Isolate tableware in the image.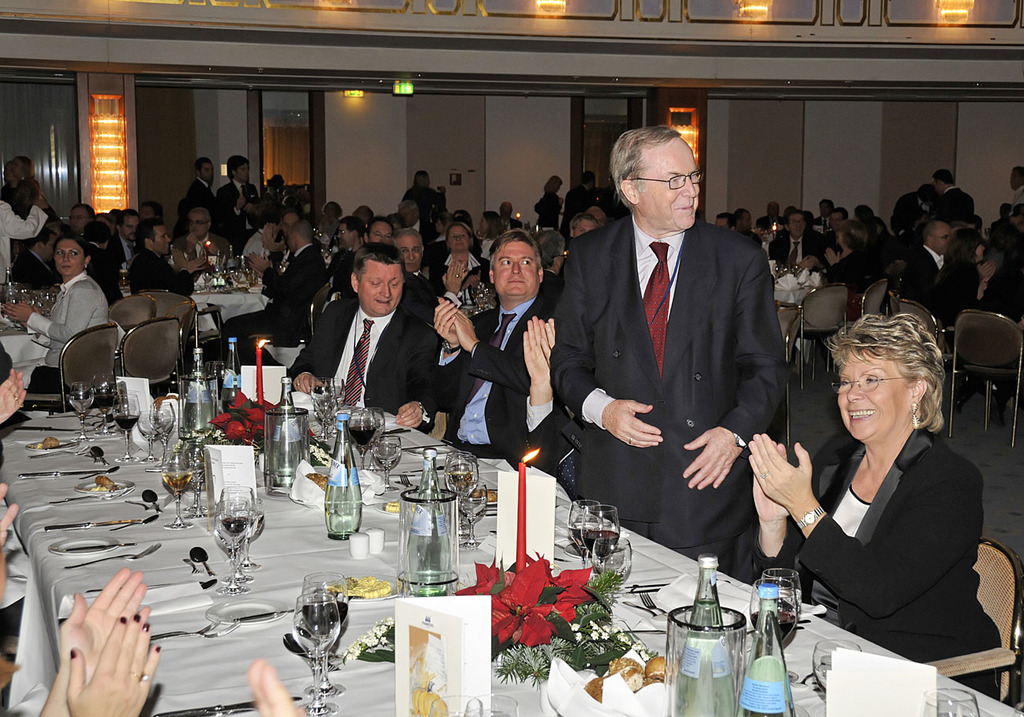
Isolated region: 275:584:354:688.
